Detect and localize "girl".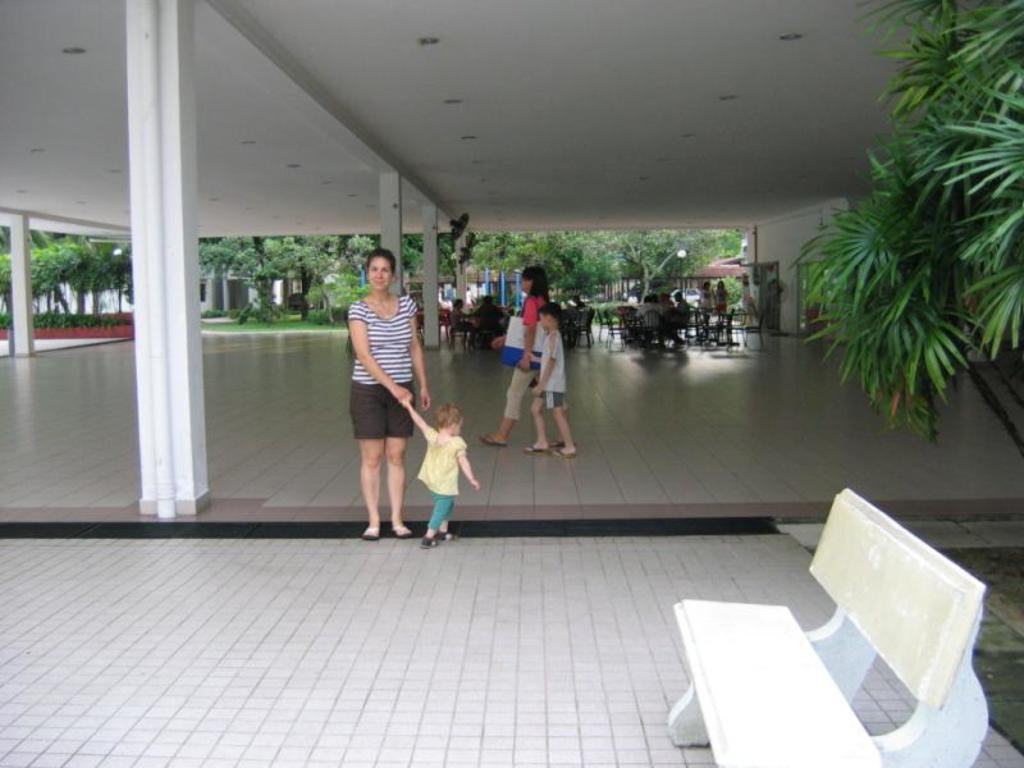
Localized at locate(397, 401, 480, 540).
